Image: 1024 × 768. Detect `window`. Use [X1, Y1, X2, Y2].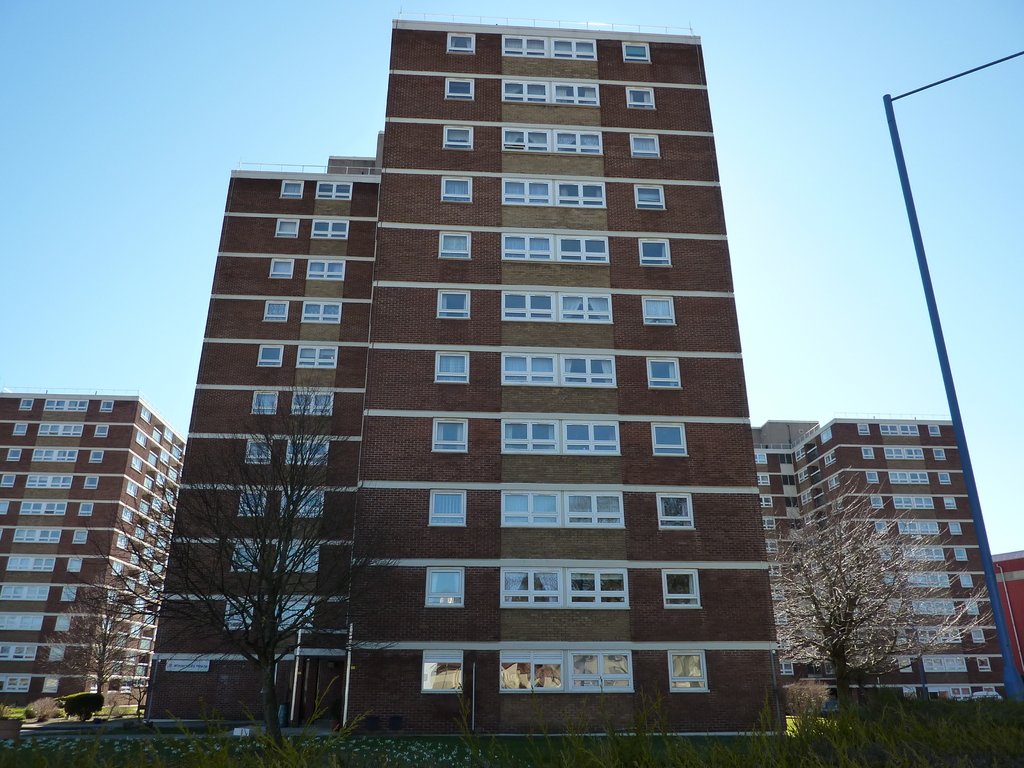
[433, 291, 468, 316].
